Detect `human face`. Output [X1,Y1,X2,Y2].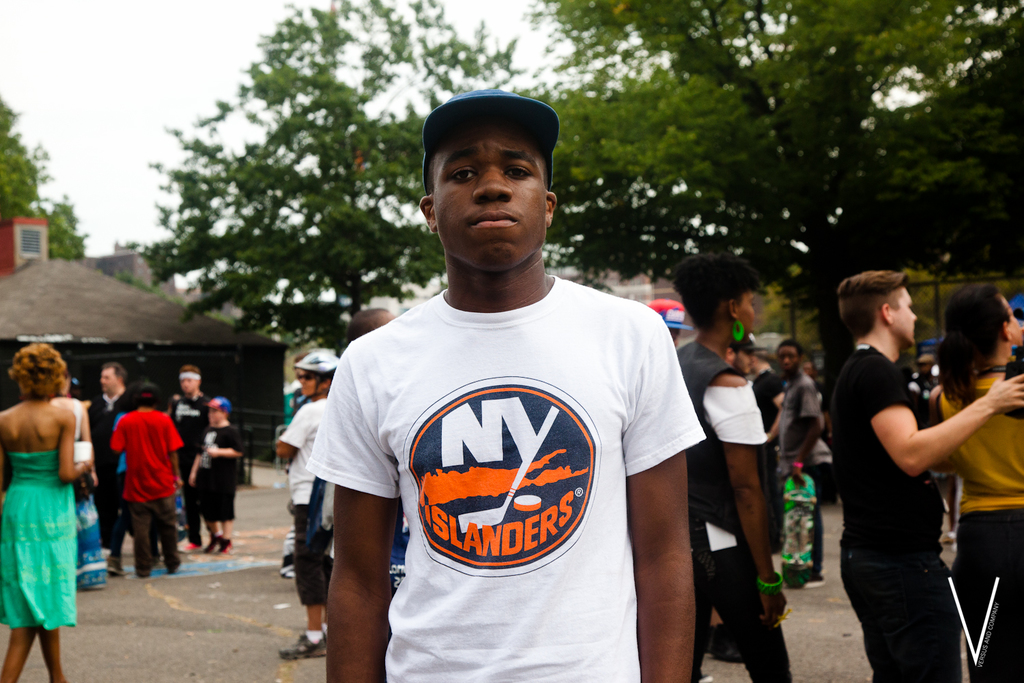
[102,367,117,393].
